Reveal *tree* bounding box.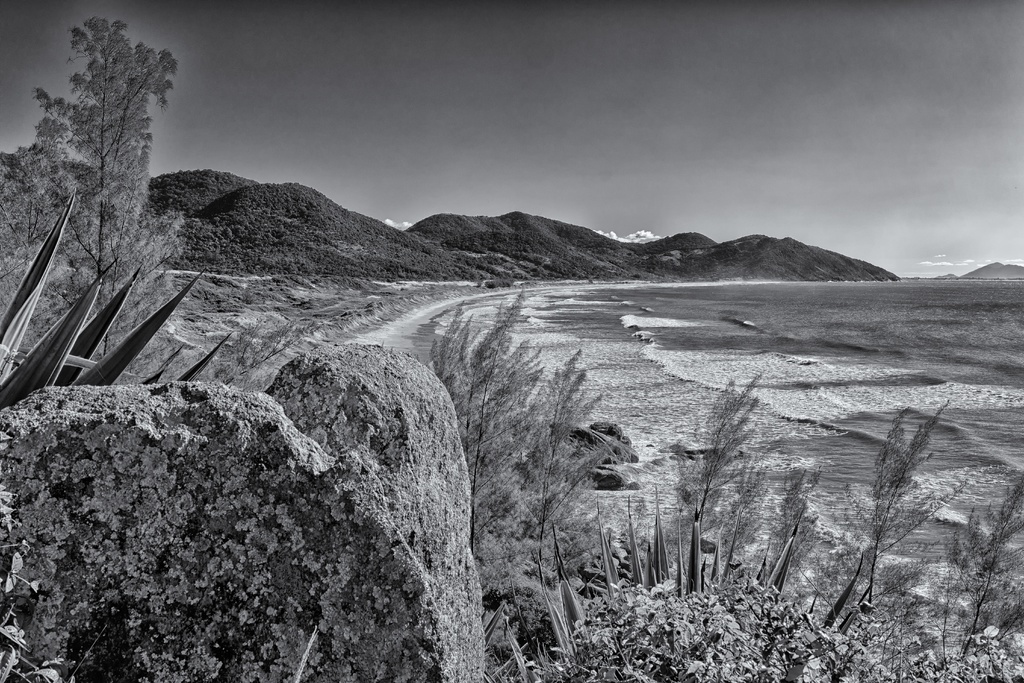
Revealed: x1=0, y1=182, x2=235, y2=413.
